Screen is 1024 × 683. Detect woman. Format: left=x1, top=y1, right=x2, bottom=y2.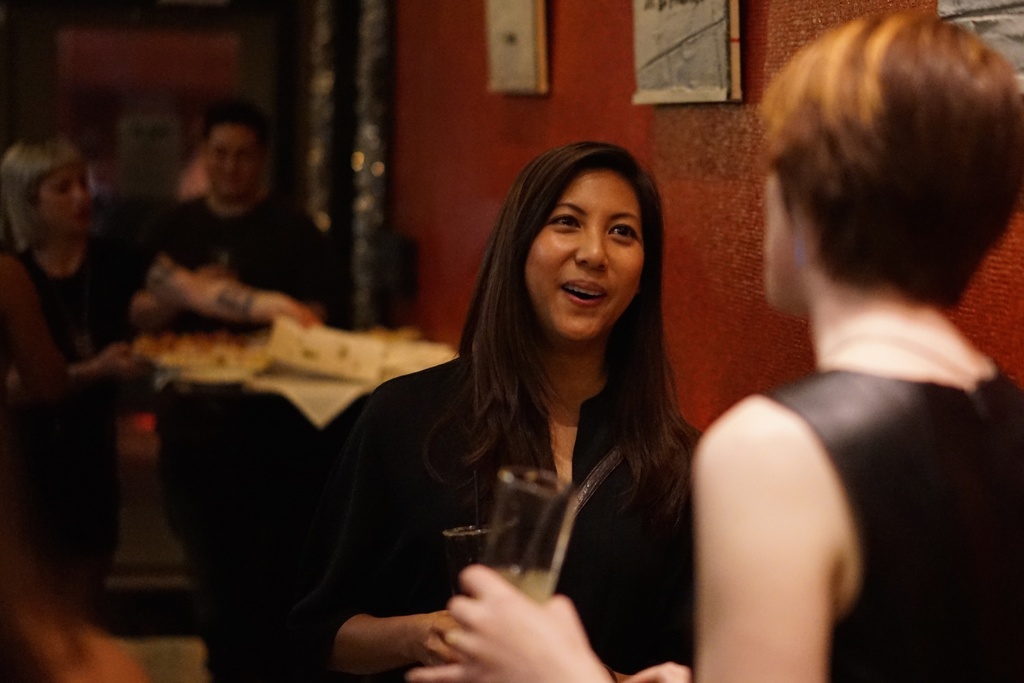
left=0, top=136, right=324, bottom=591.
